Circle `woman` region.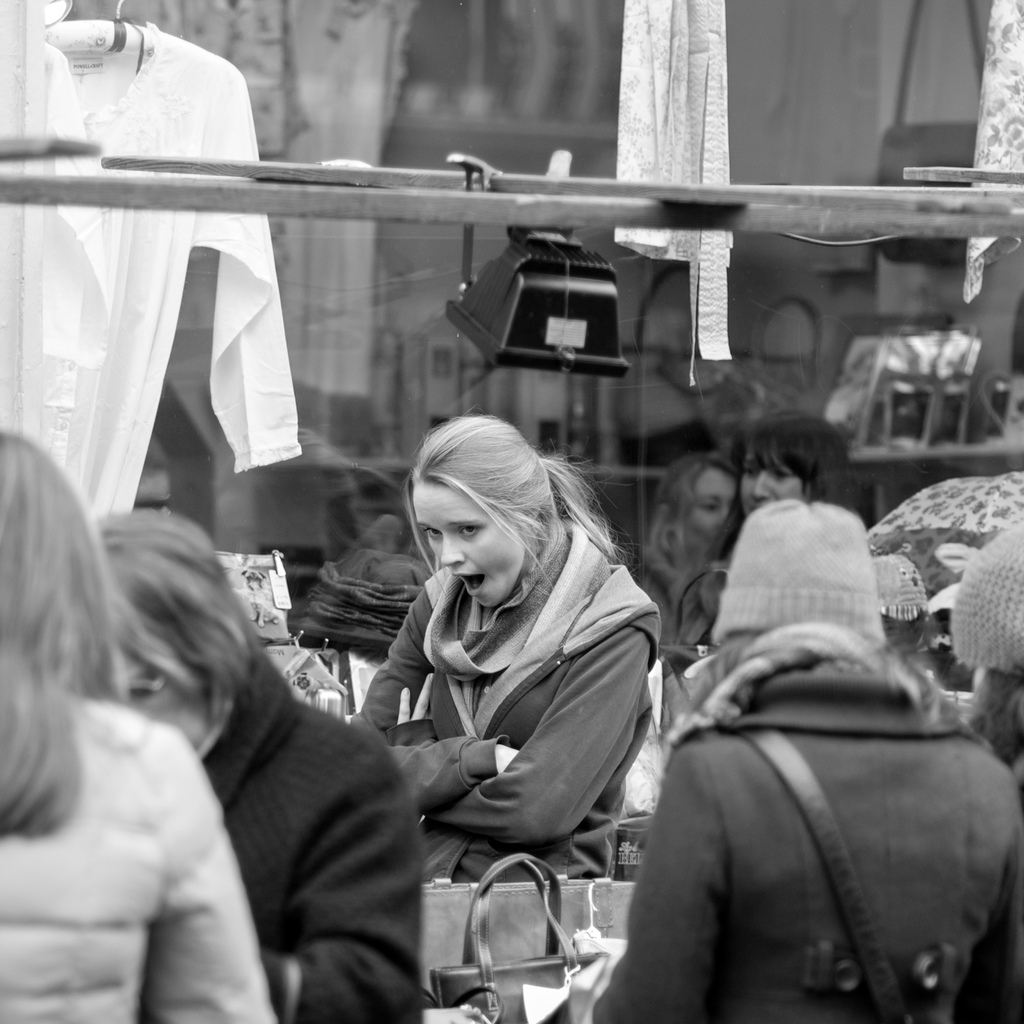
Region: <bbox>87, 502, 440, 1023</bbox>.
